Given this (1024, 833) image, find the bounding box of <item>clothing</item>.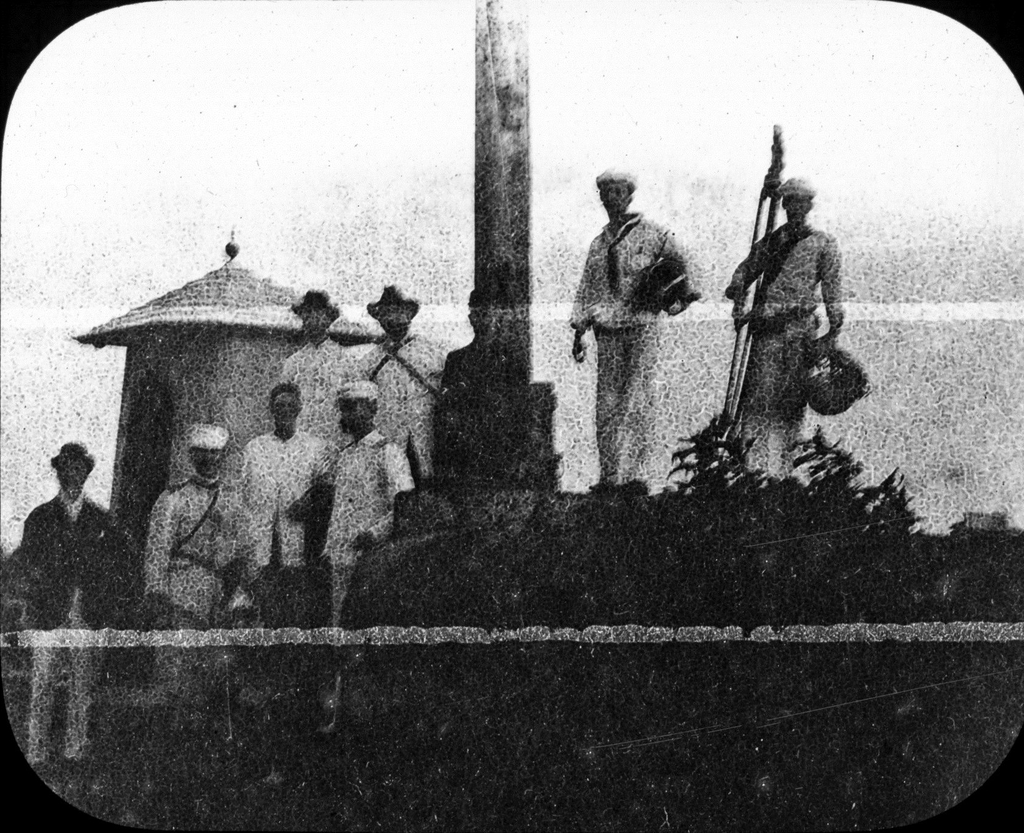
[346,338,447,488].
